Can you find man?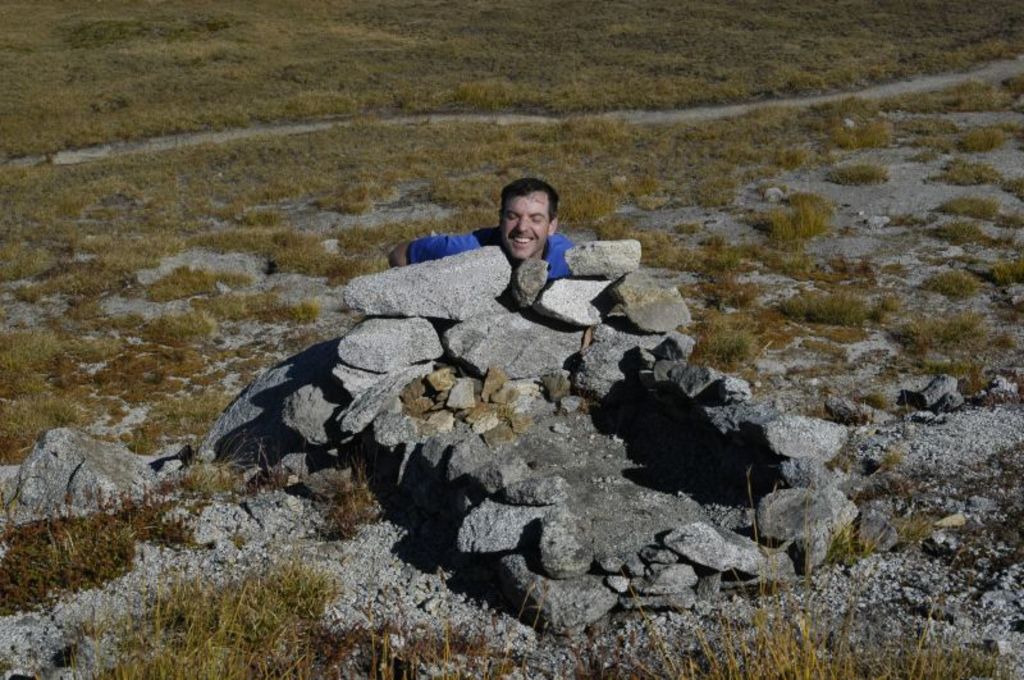
Yes, bounding box: (left=392, top=178, right=581, bottom=275).
